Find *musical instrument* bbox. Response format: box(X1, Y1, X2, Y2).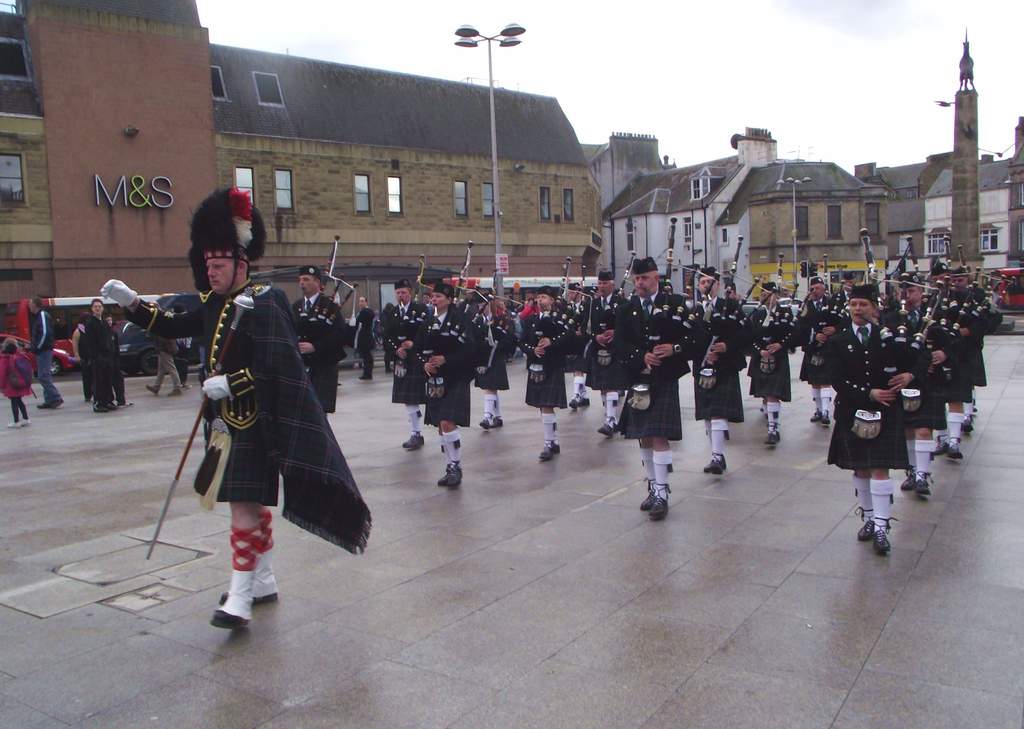
box(962, 244, 967, 279).
